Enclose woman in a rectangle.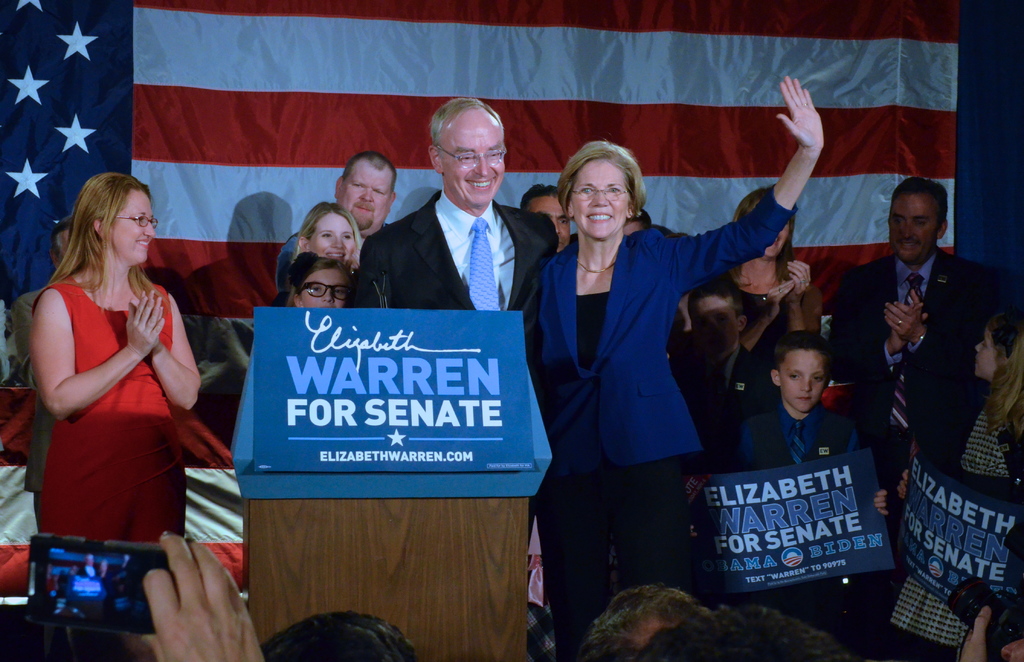
bbox=[288, 197, 368, 278].
